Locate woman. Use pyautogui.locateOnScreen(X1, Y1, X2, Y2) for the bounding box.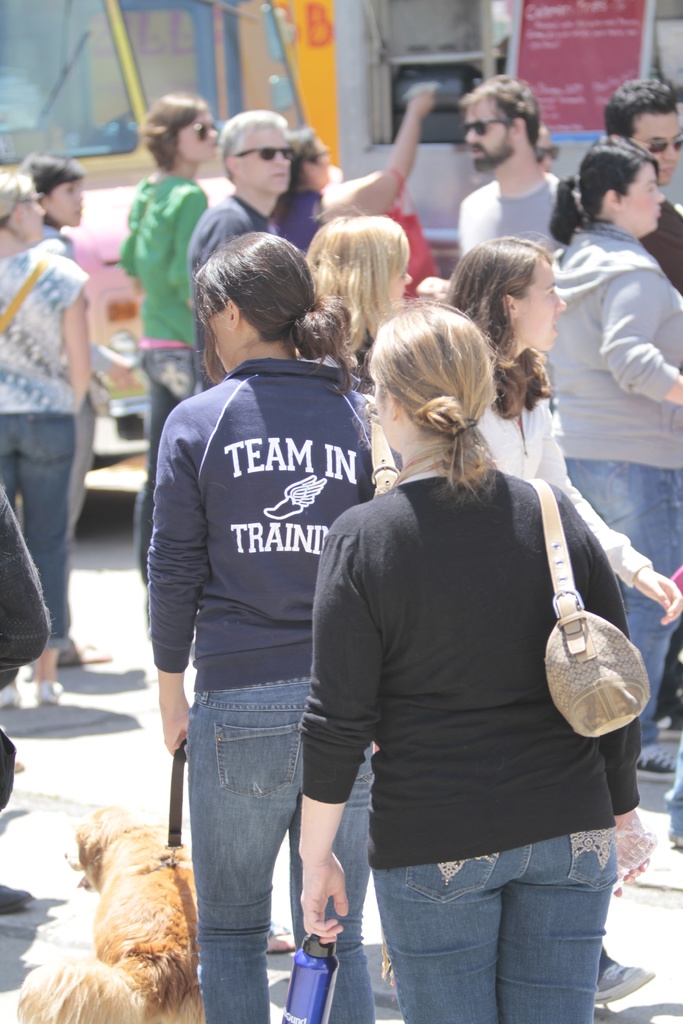
pyautogui.locateOnScreen(103, 85, 215, 600).
